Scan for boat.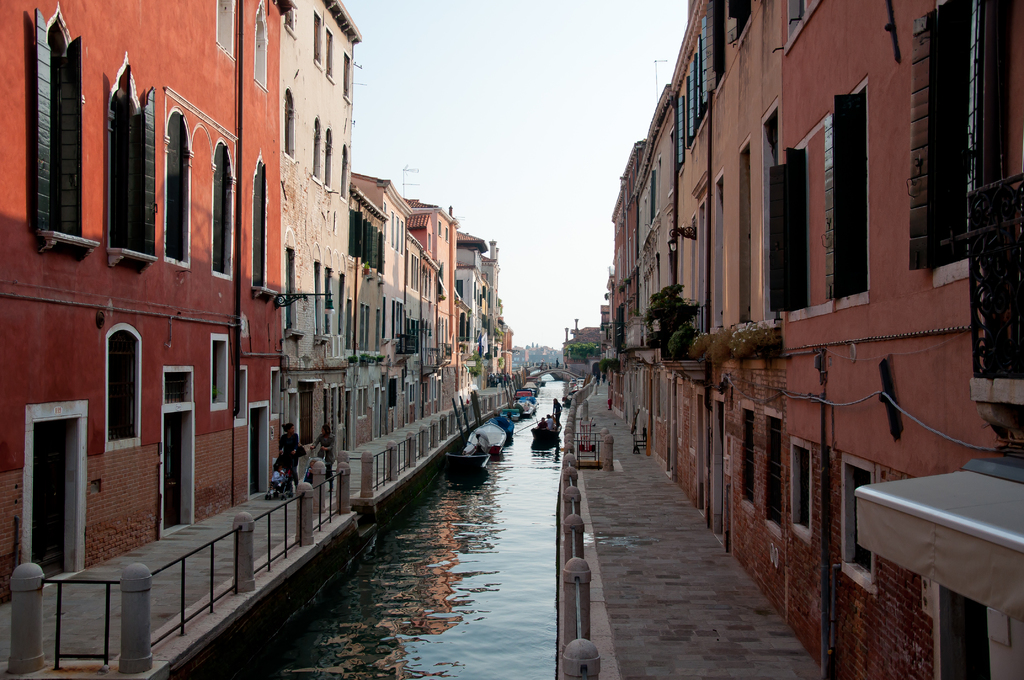
Scan result: bbox(463, 423, 509, 458).
